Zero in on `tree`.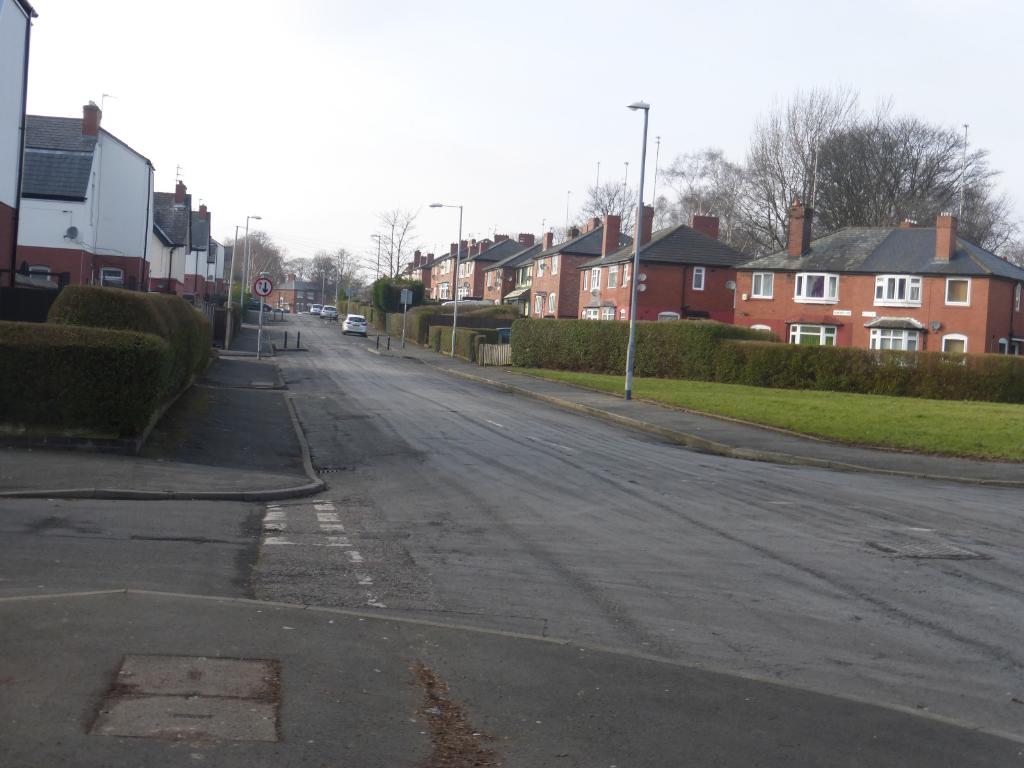
Zeroed in: <bbox>333, 247, 364, 288</bbox>.
